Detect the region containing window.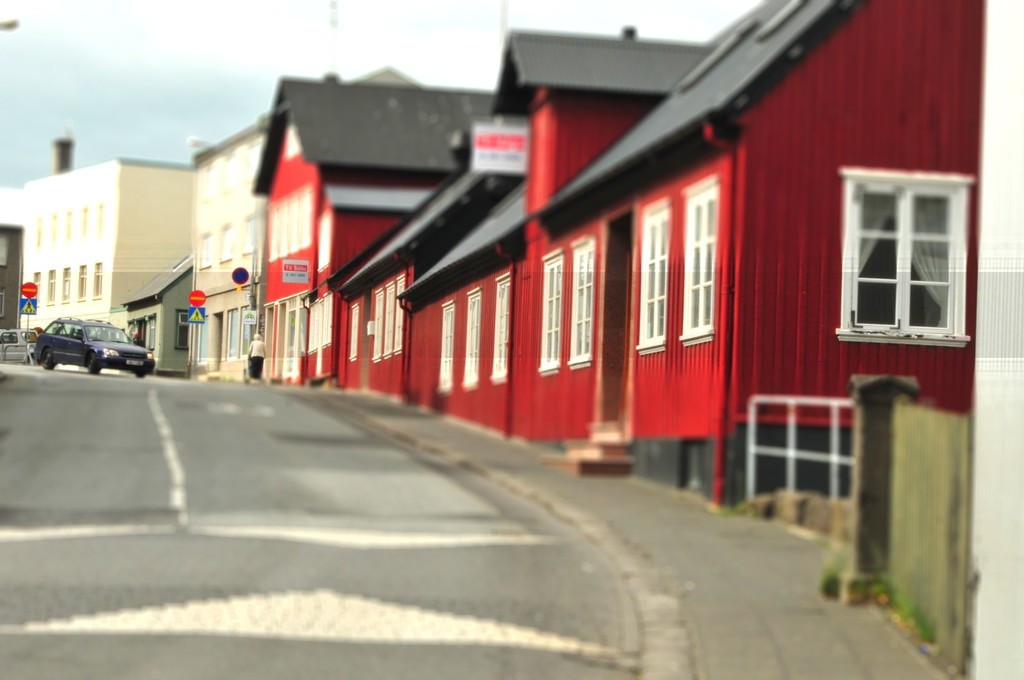
l=47, t=270, r=54, b=306.
